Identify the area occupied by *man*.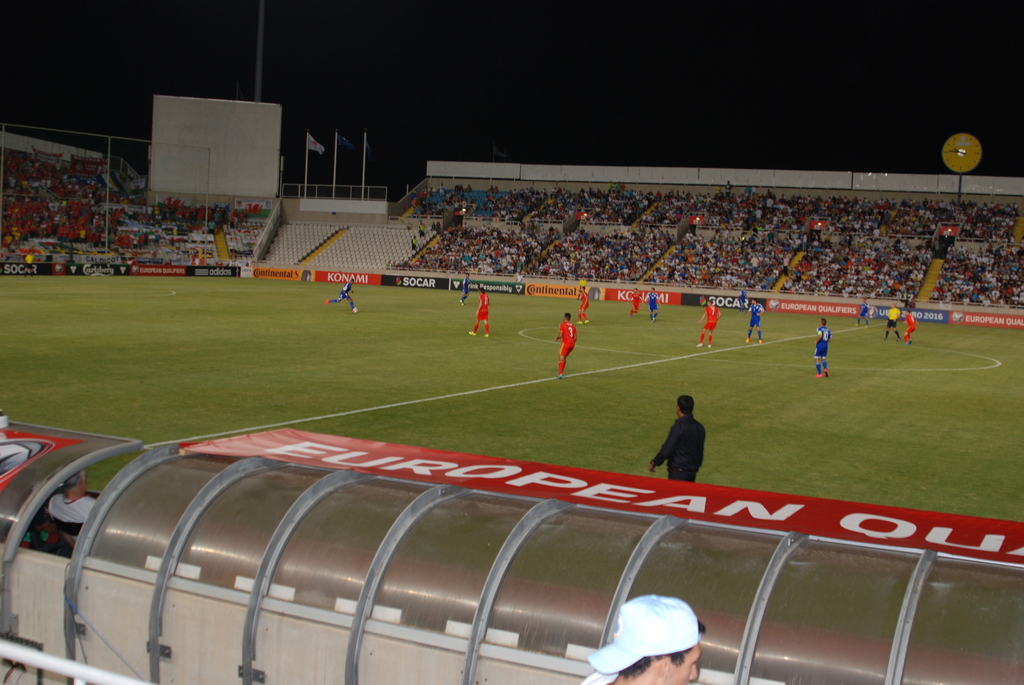
Area: [x1=813, y1=317, x2=830, y2=377].
